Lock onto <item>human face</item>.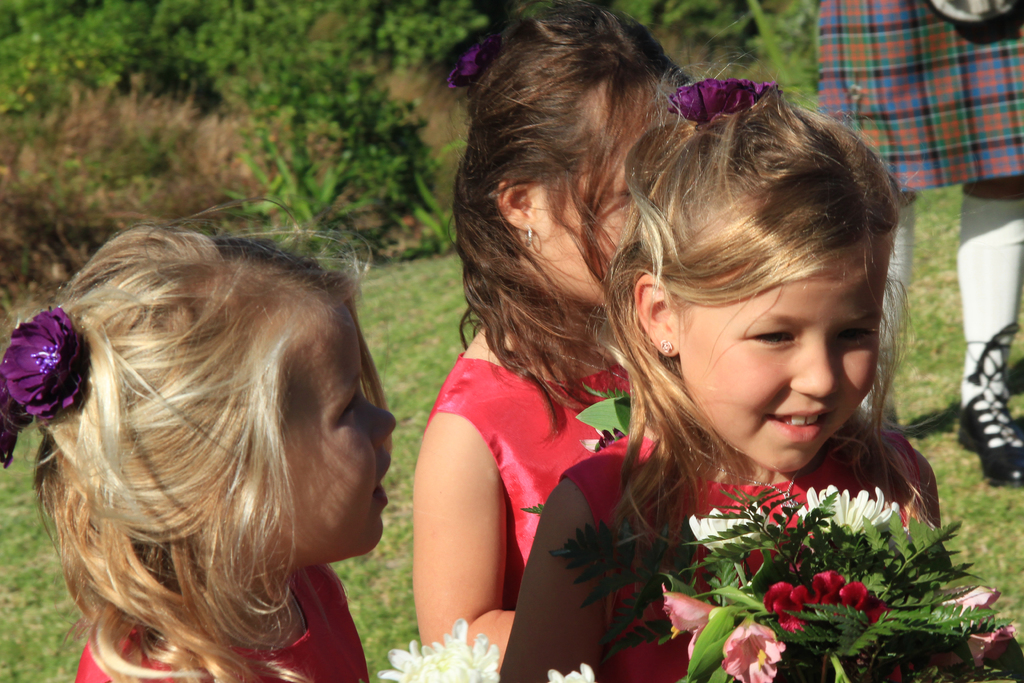
Locked: pyautogui.locateOnScreen(531, 88, 652, 306).
